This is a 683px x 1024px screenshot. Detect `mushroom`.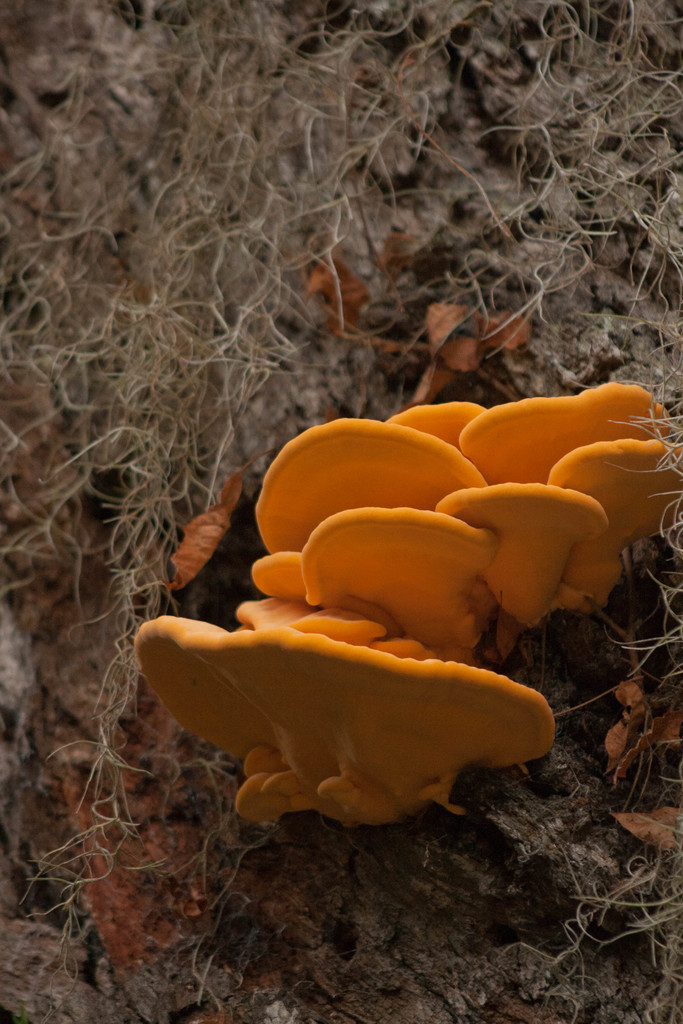
bbox(395, 403, 486, 458).
